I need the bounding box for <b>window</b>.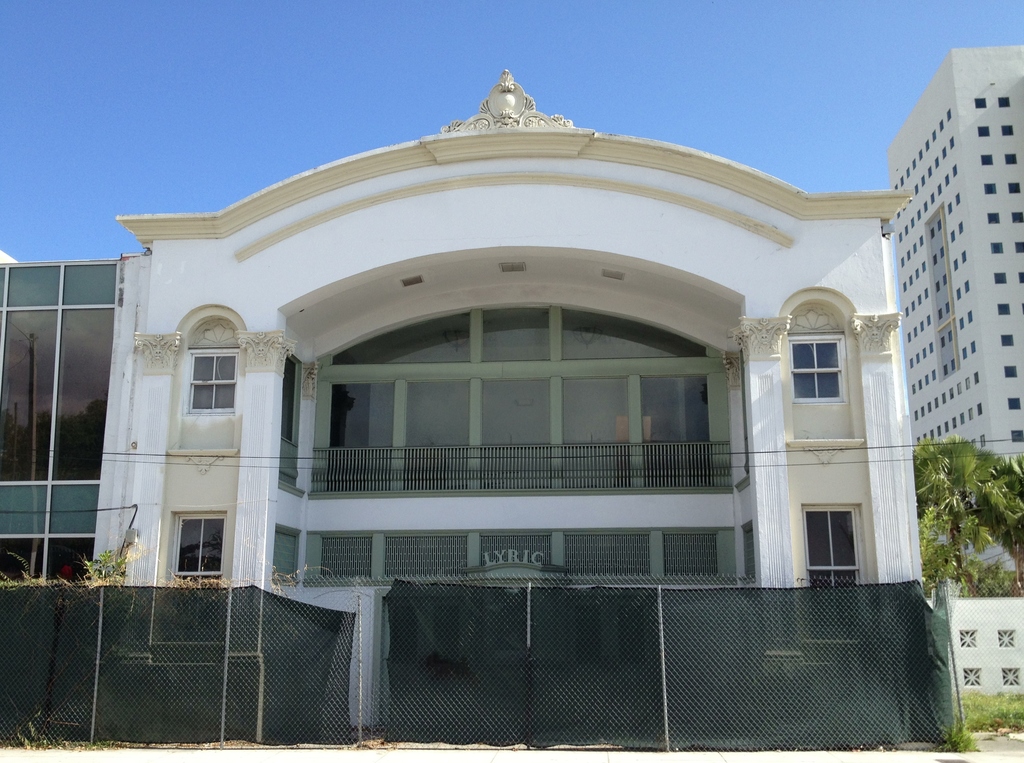
Here it is: 986,184,996,192.
